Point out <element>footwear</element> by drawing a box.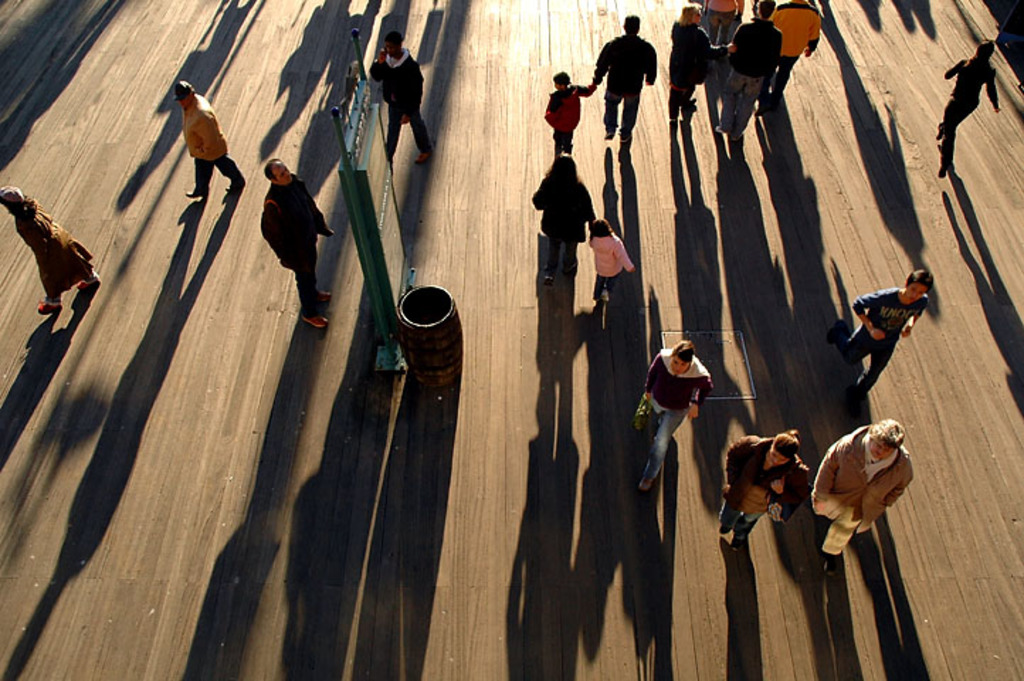
[x1=730, y1=533, x2=742, y2=556].
